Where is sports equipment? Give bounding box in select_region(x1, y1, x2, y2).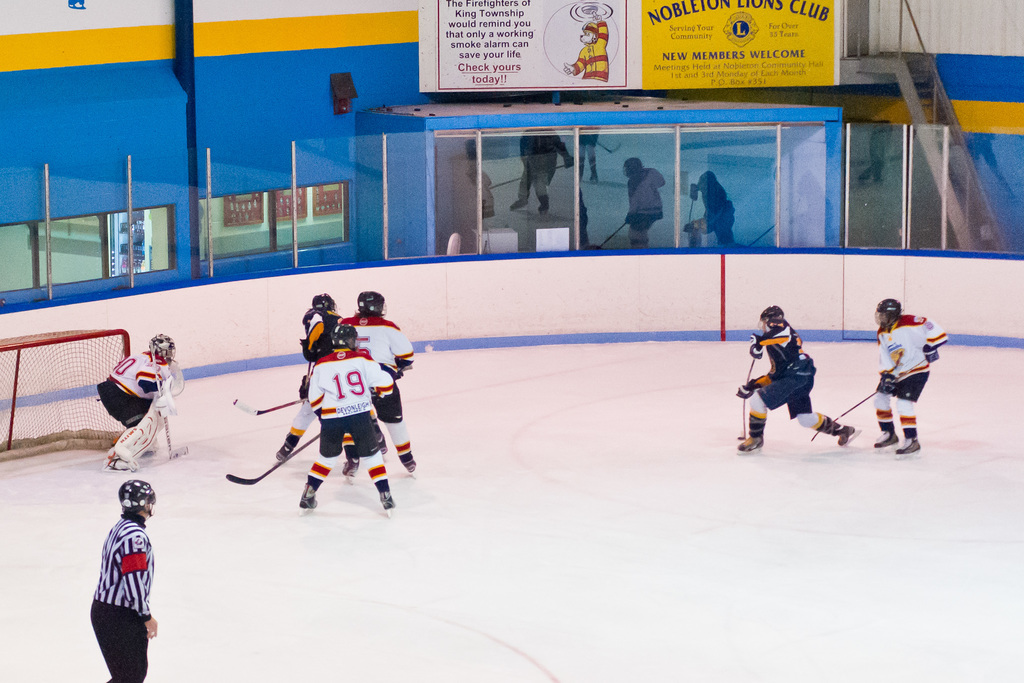
select_region(882, 373, 899, 395).
